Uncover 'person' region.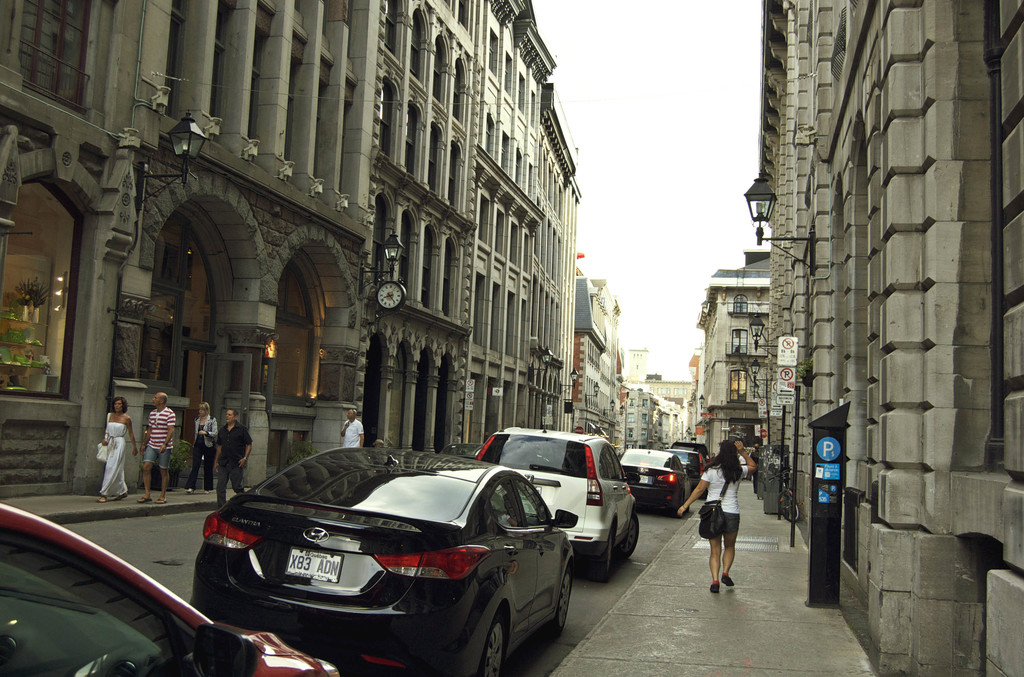
Uncovered: (x1=700, y1=461, x2=749, y2=603).
